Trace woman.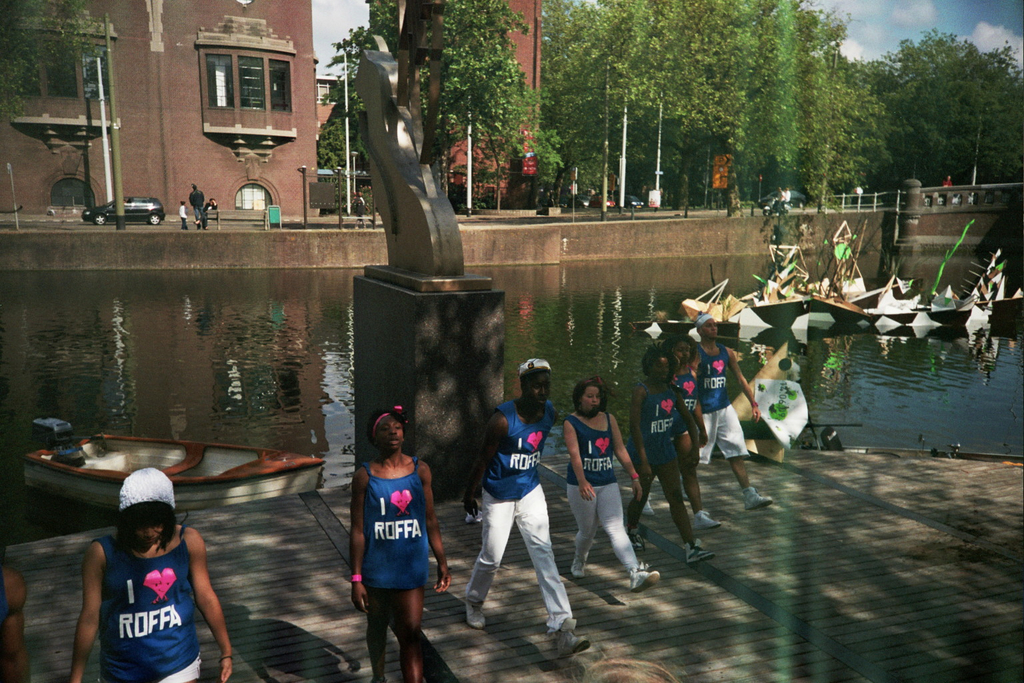
Traced to 625/342/717/566.
